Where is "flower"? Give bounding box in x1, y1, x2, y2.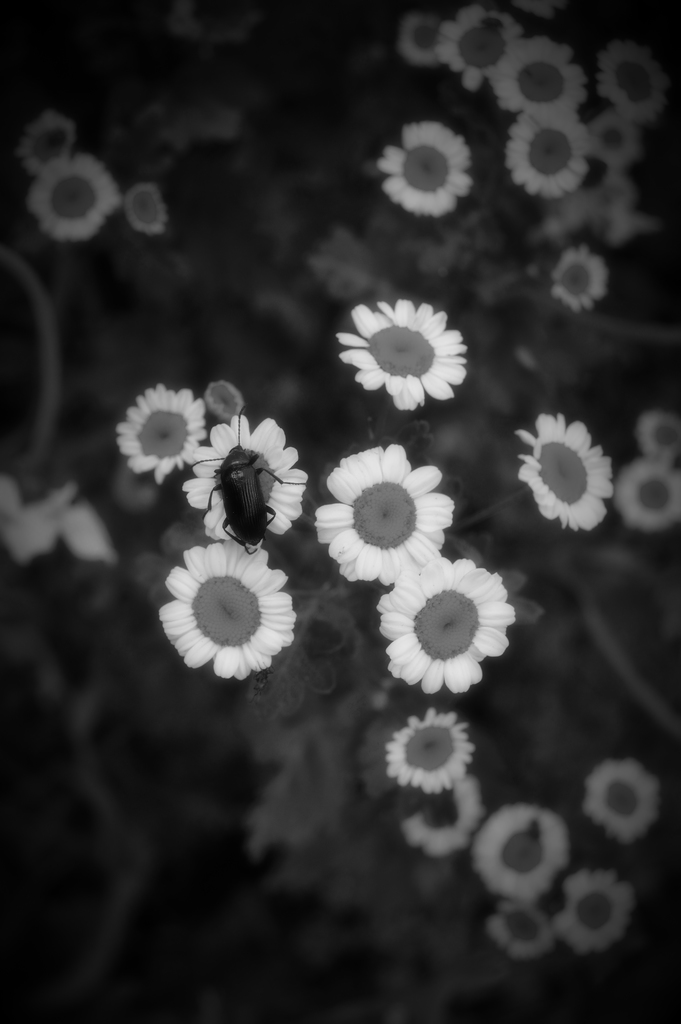
385, 707, 475, 791.
